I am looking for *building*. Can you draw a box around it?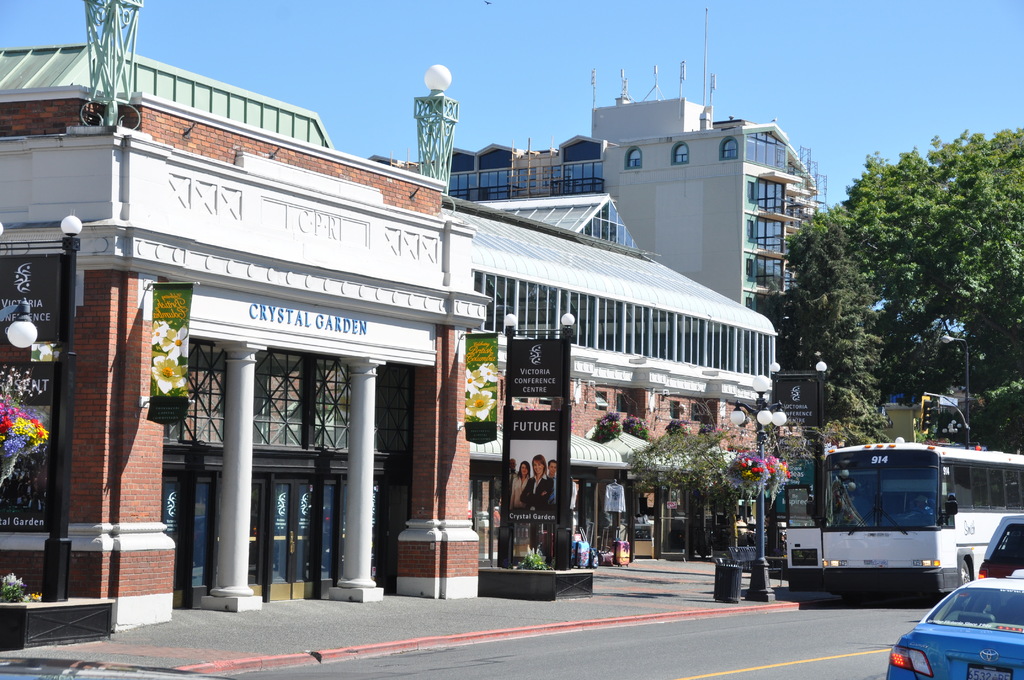
Sure, the bounding box is 390:64:835:312.
